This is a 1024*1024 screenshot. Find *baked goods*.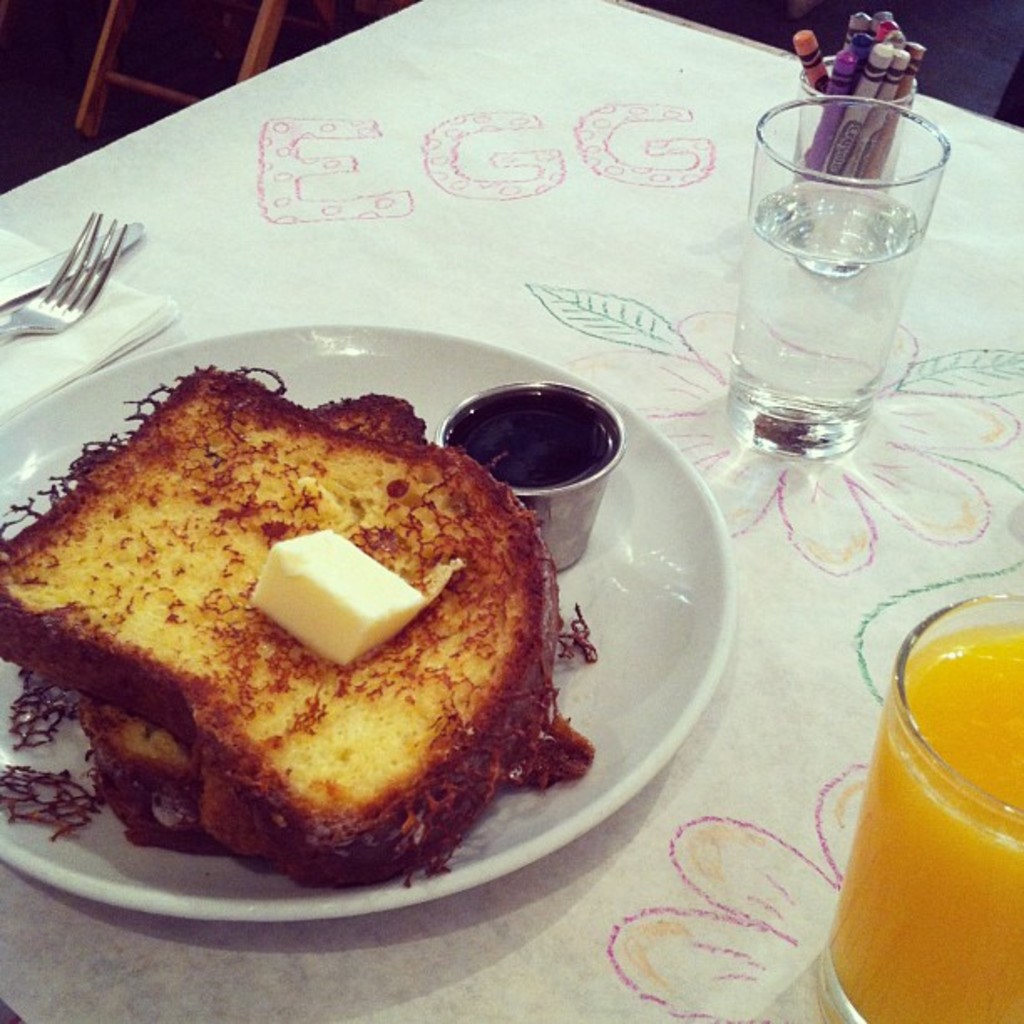
Bounding box: (107, 388, 440, 818).
